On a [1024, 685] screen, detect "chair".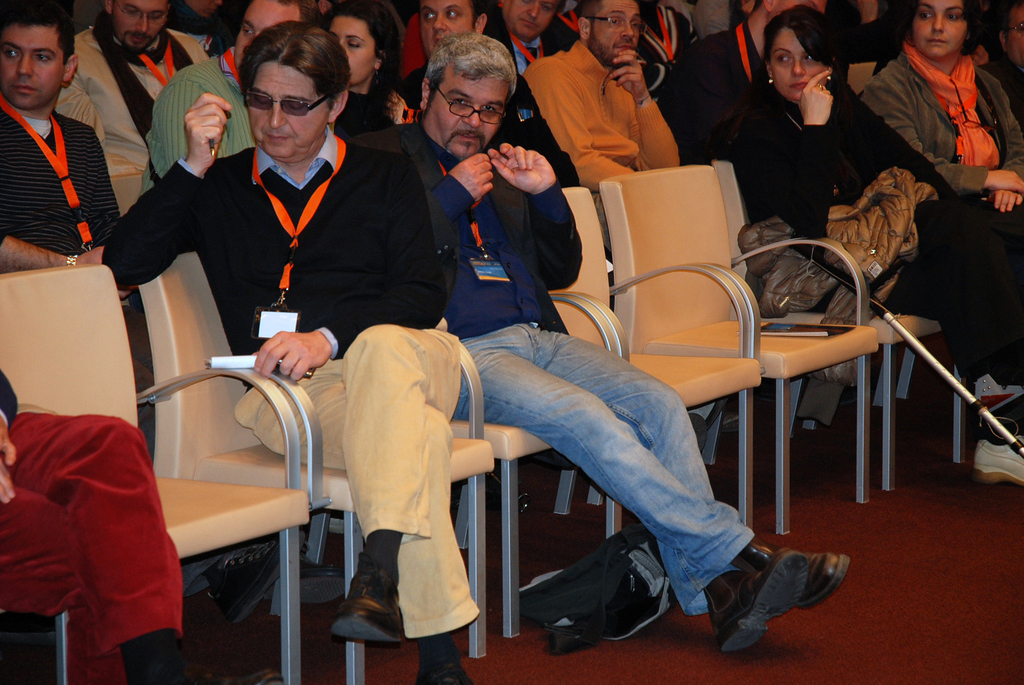
{"x1": 108, "y1": 167, "x2": 330, "y2": 579}.
